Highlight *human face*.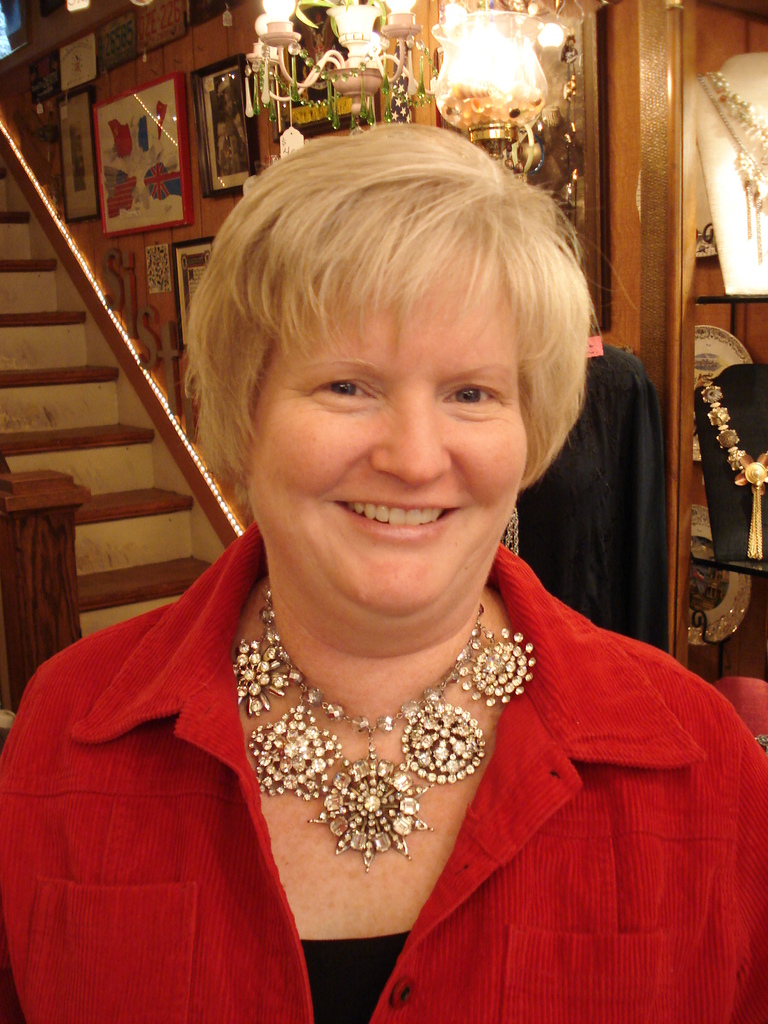
Highlighted region: bbox=(250, 241, 527, 615).
